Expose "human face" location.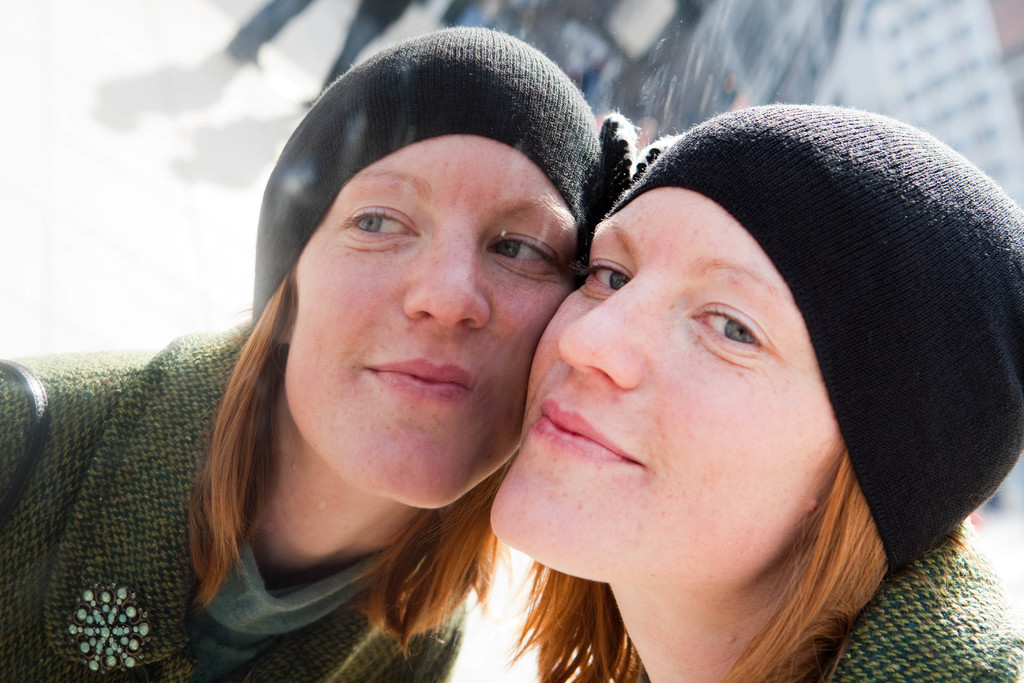
Exposed at (289,133,579,505).
